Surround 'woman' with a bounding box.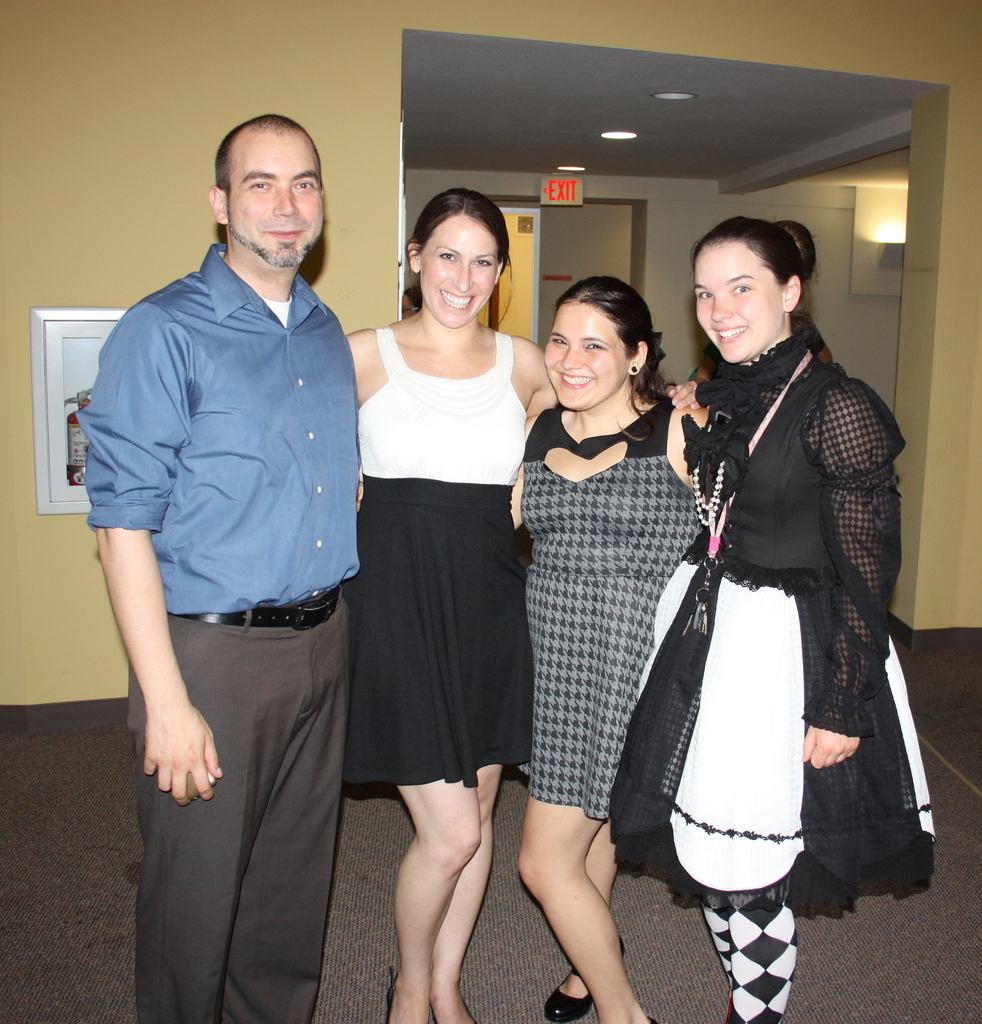
rect(629, 200, 917, 984).
